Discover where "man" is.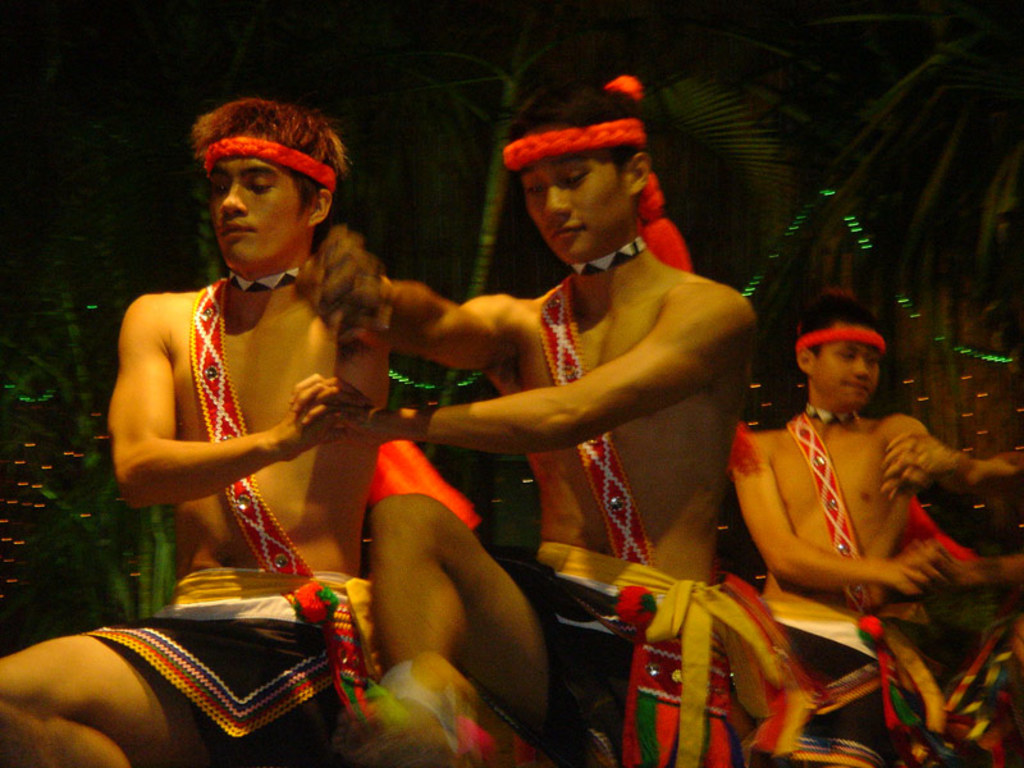
Discovered at left=319, top=93, right=758, bottom=735.
